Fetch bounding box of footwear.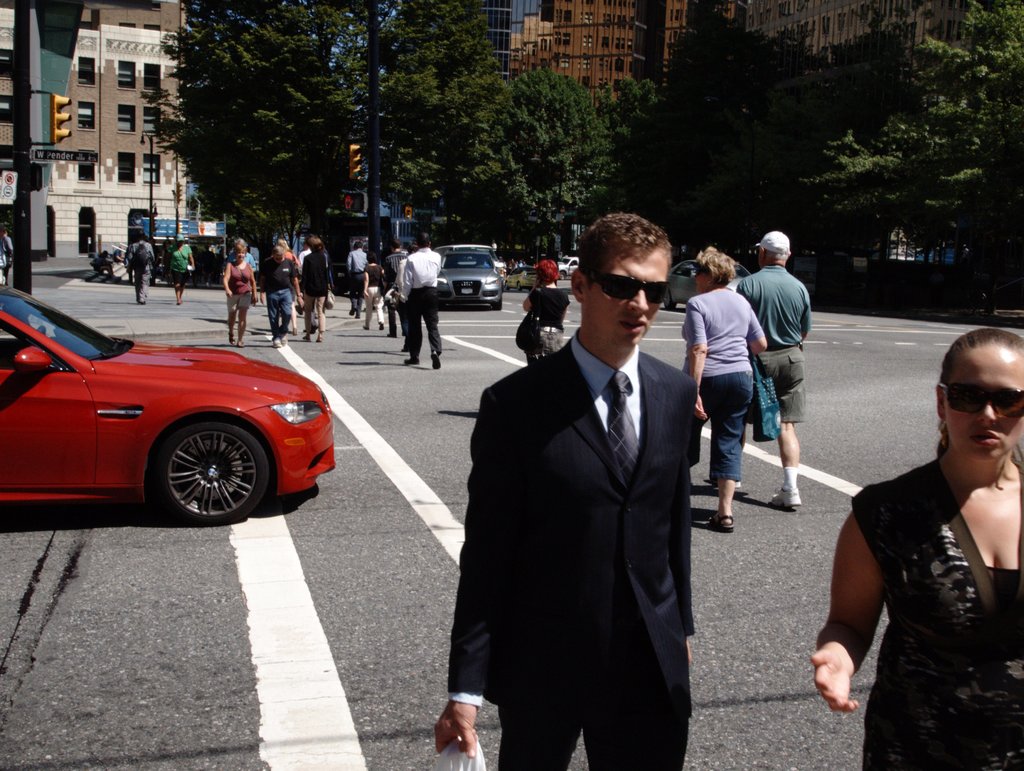
Bbox: x1=271, y1=331, x2=278, y2=346.
